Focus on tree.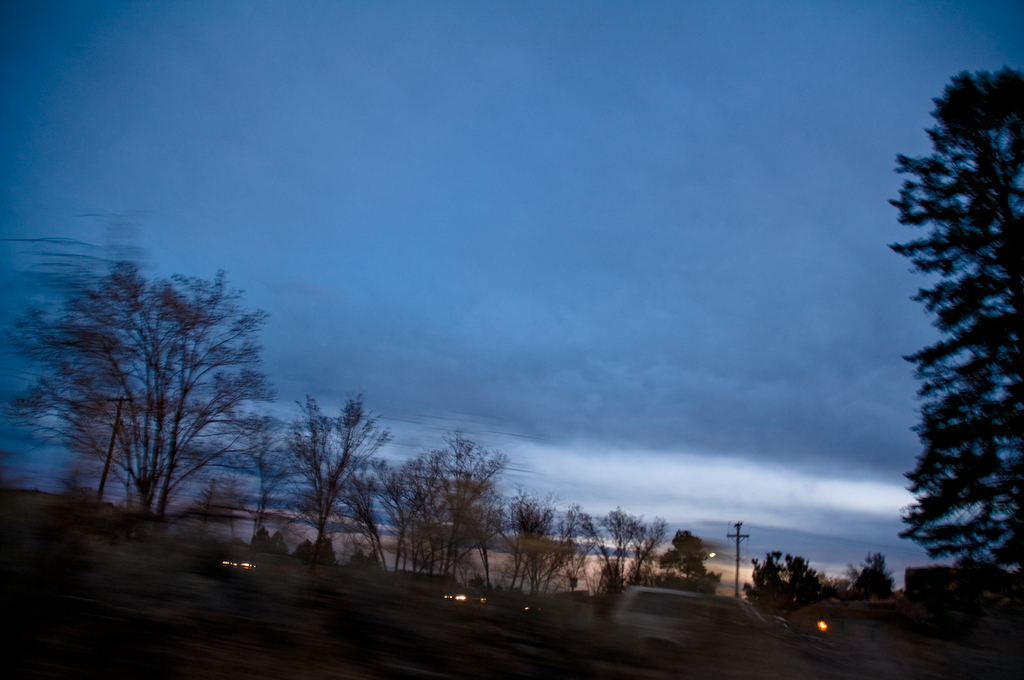
Focused at crop(273, 387, 408, 554).
